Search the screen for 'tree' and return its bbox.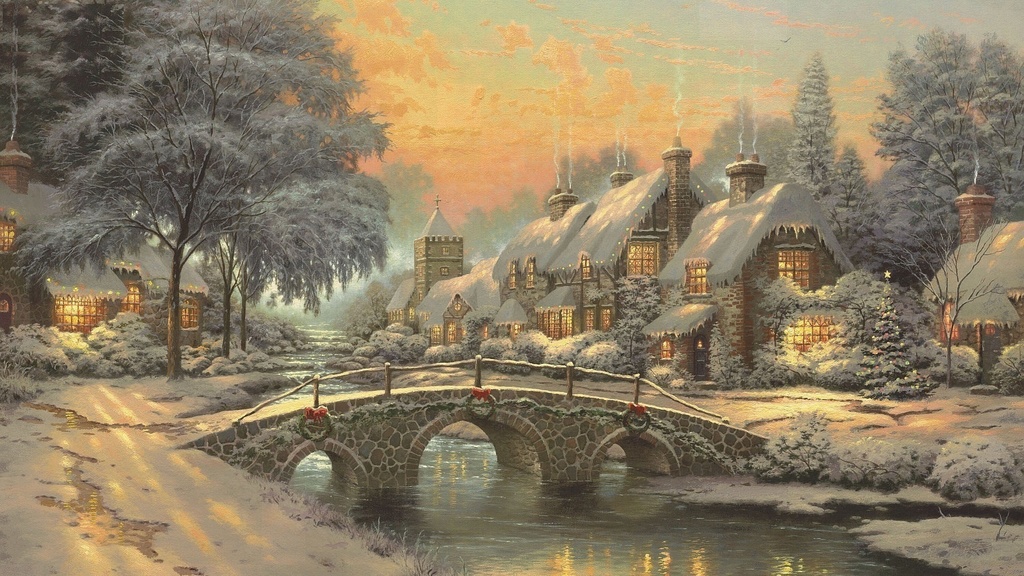
Found: left=838, top=118, right=889, bottom=257.
